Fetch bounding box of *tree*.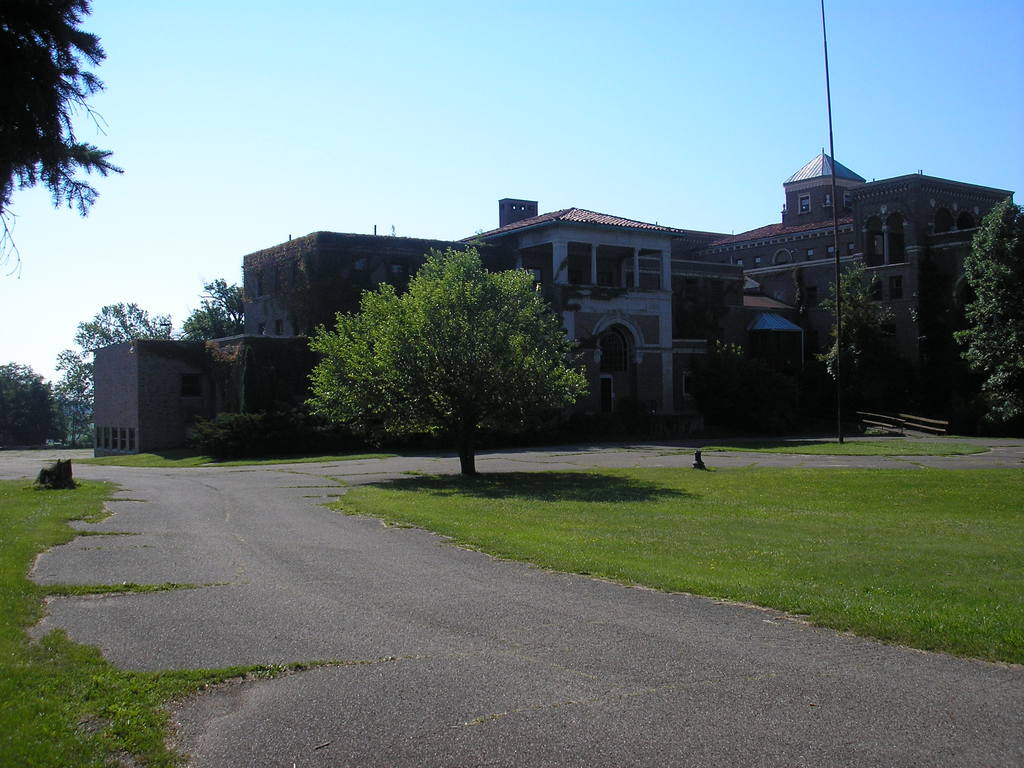
Bbox: crop(271, 232, 598, 459).
